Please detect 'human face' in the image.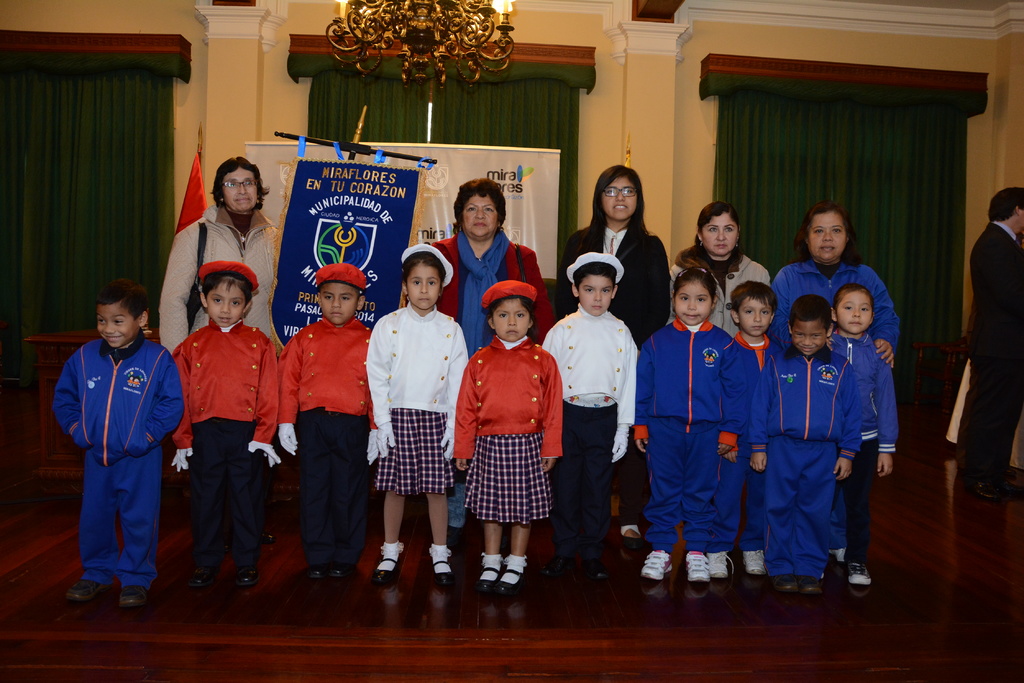
{"left": 220, "top": 163, "right": 259, "bottom": 211}.
